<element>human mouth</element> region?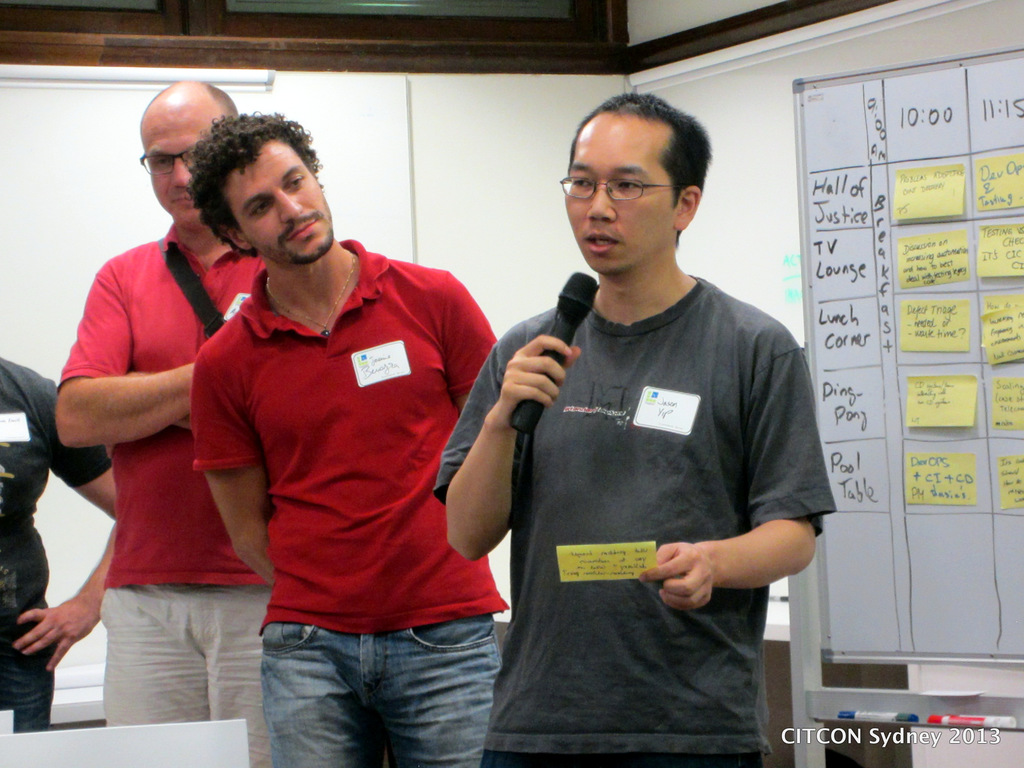
rect(580, 230, 624, 255)
